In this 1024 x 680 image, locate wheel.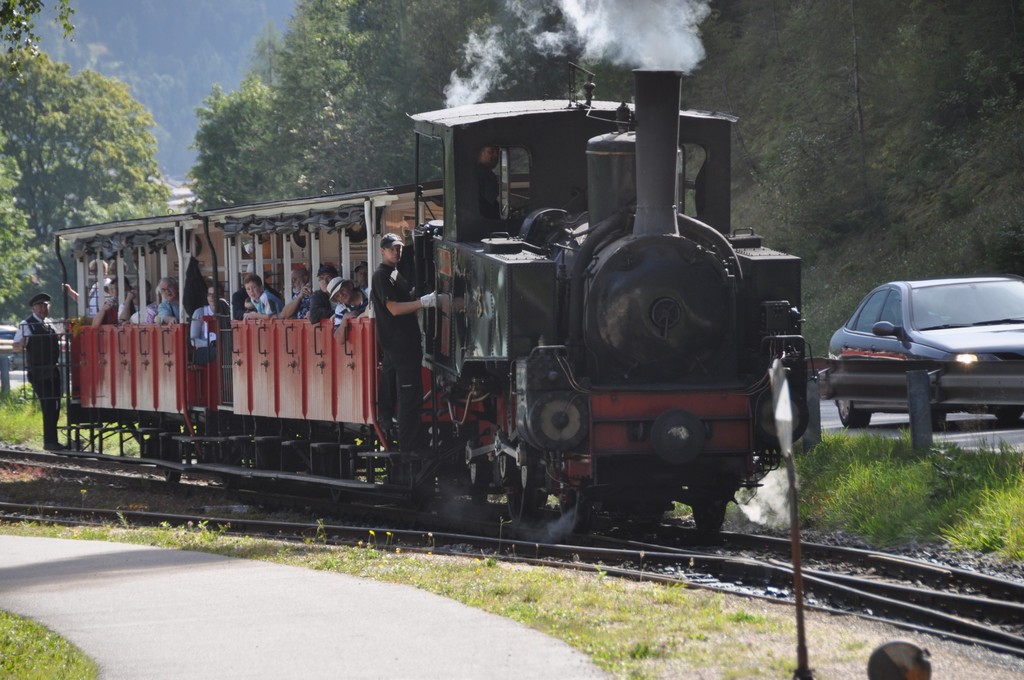
Bounding box: Rect(219, 479, 237, 495).
